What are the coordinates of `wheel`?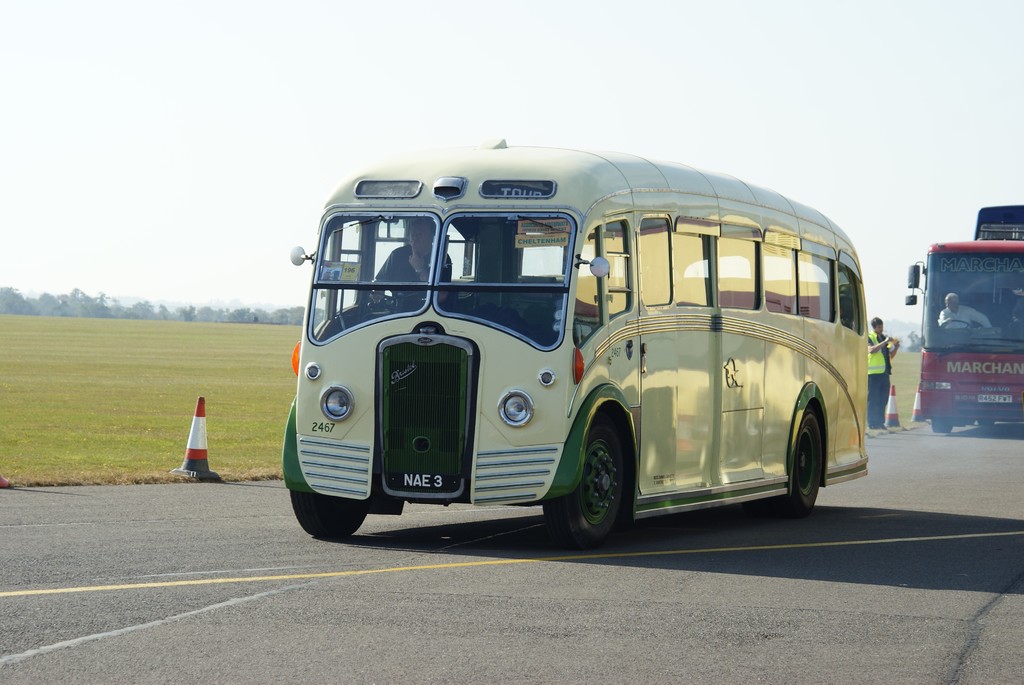
left=932, top=416, right=953, bottom=434.
